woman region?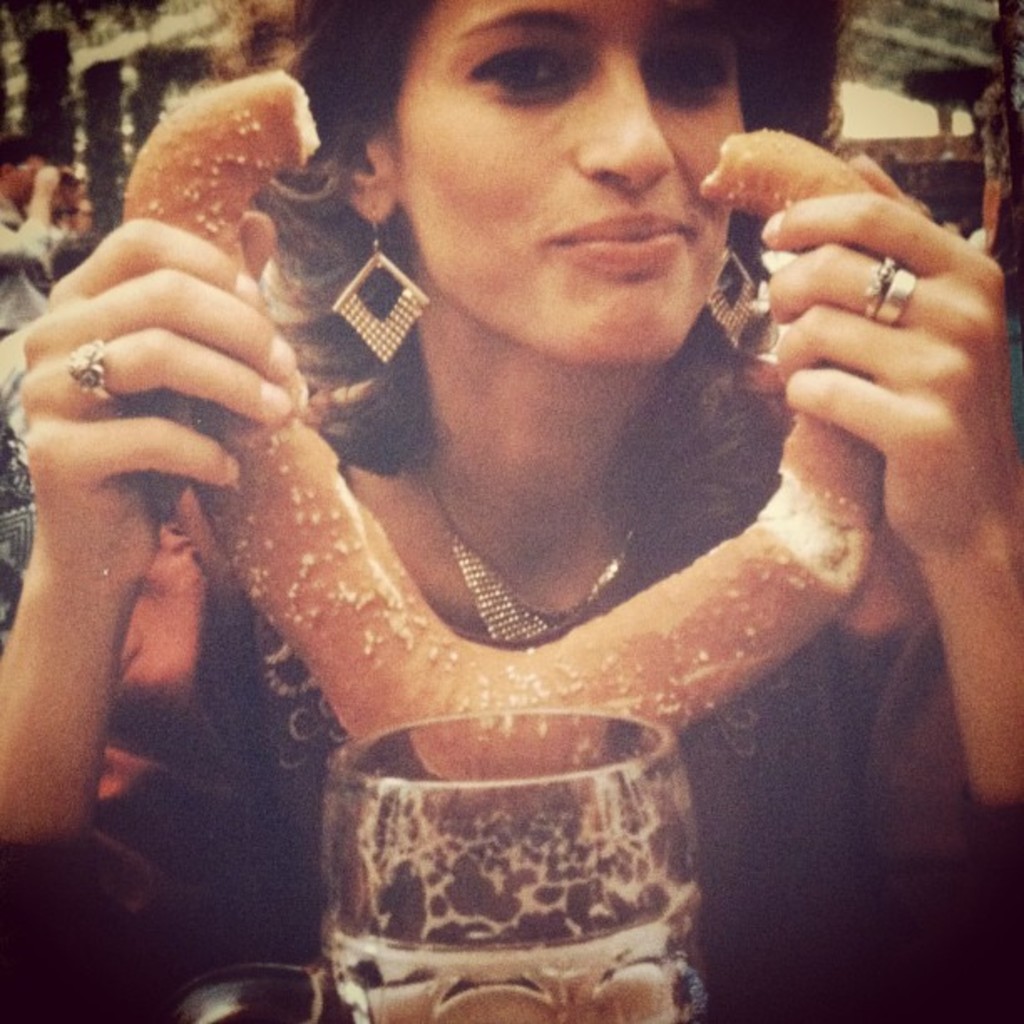
94,0,969,934
